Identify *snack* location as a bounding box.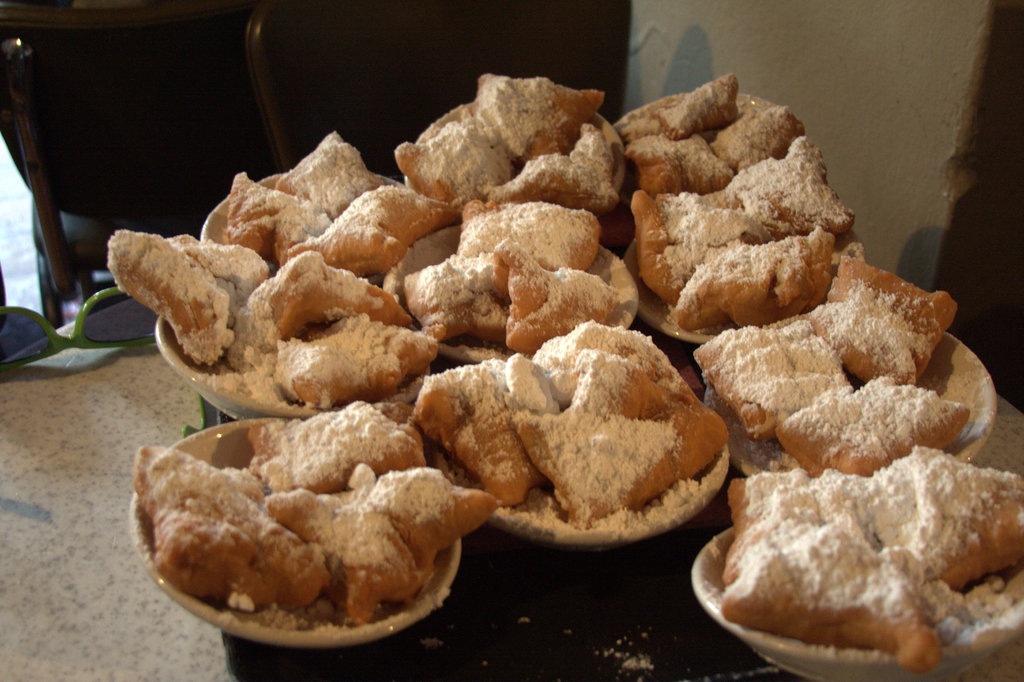
(701, 449, 1011, 671).
